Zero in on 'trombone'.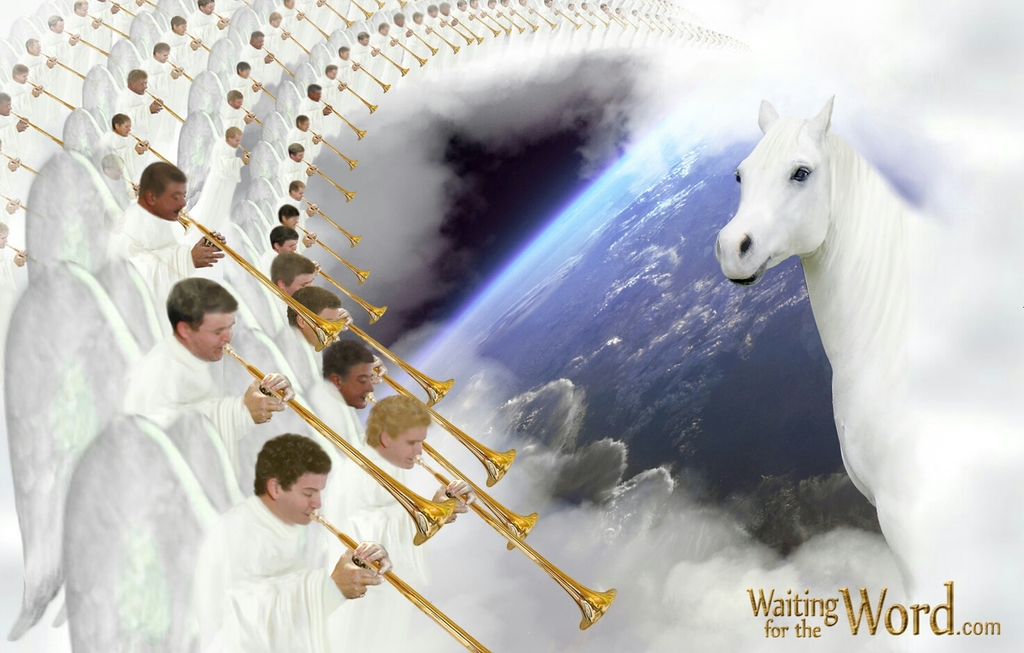
Zeroed in: bbox(593, 0, 618, 22).
